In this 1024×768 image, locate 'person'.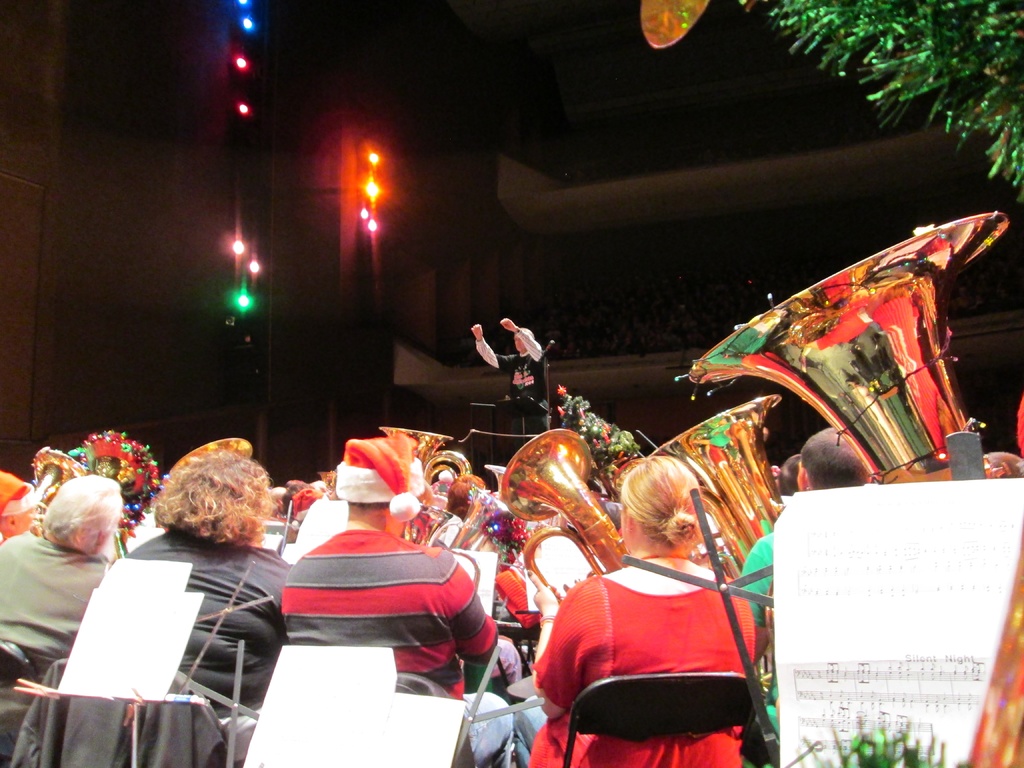
Bounding box: BBox(284, 441, 492, 767).
